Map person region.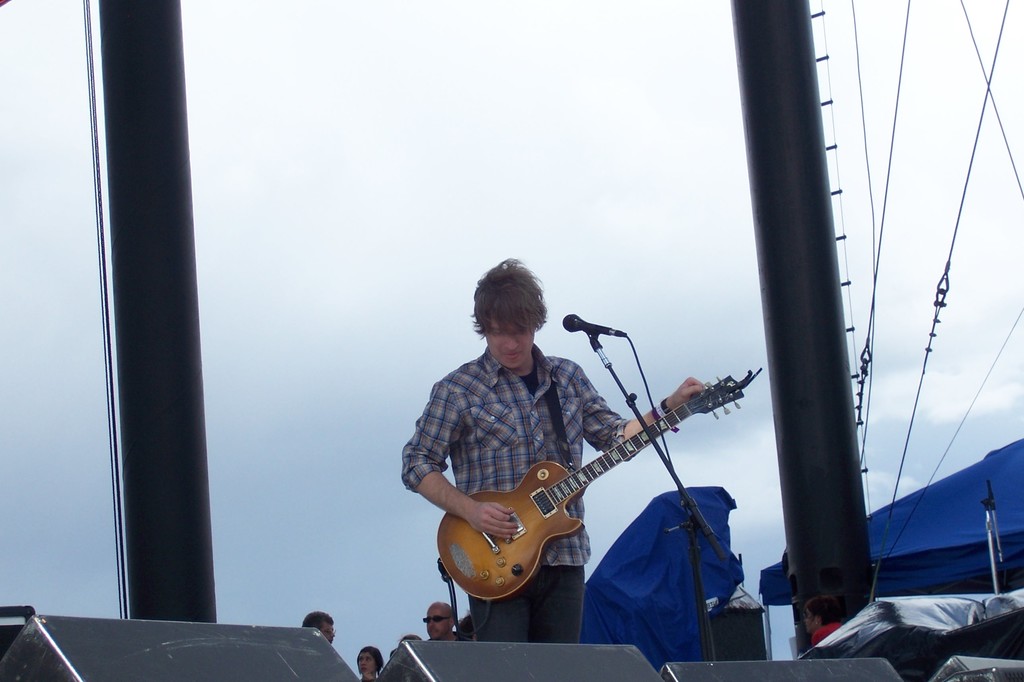
Mapped to bbox=(416, 598, 459, 640).
